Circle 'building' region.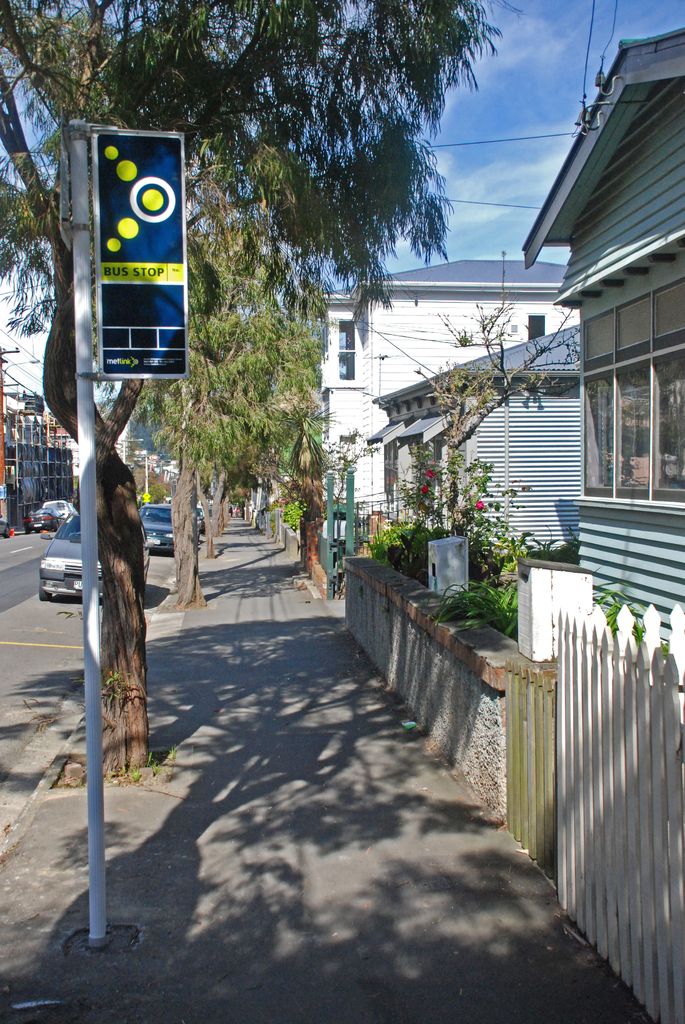
Region: l=356, t=319, r=587, b=563.
